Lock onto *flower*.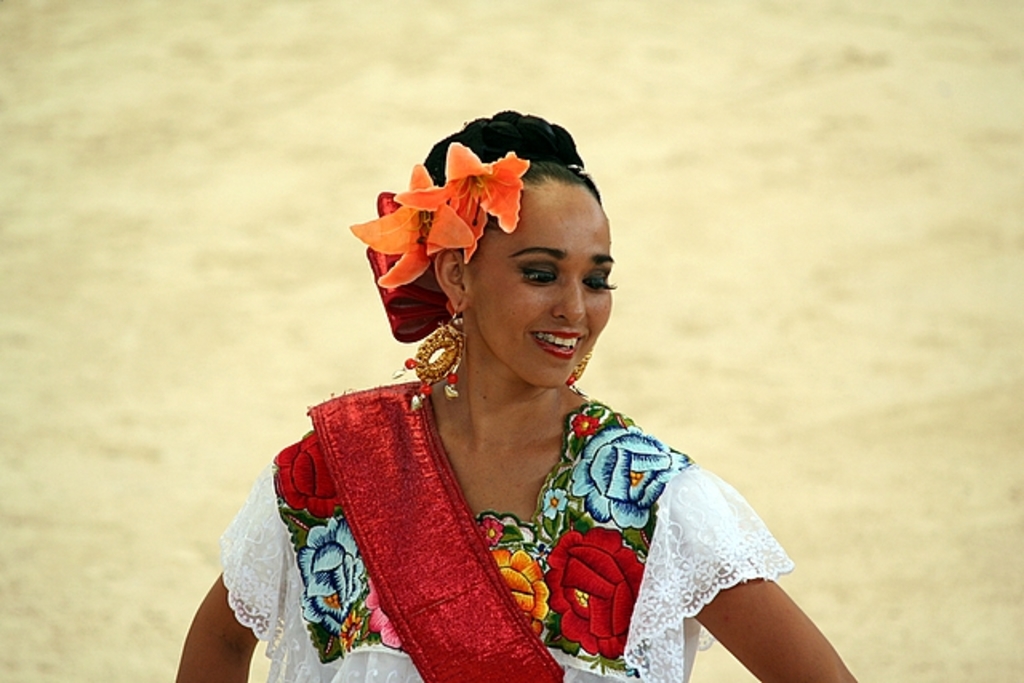
Locked: crop(368, 585, 405, 651).
